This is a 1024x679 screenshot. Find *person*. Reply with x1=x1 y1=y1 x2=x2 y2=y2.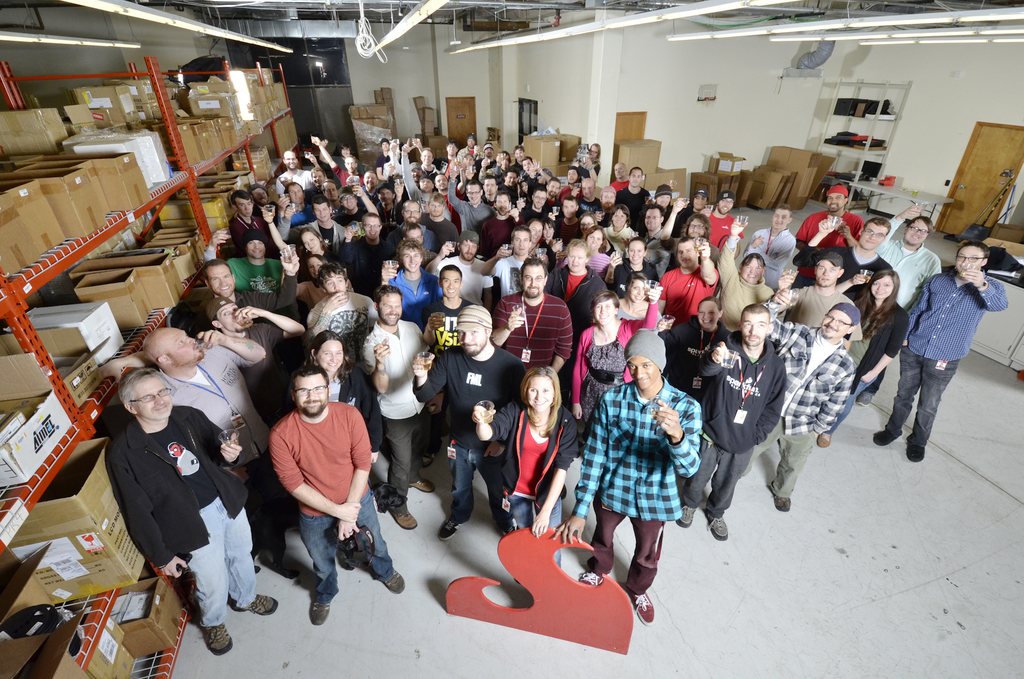
x1=696 y1=303 x2=788 y2=542.
